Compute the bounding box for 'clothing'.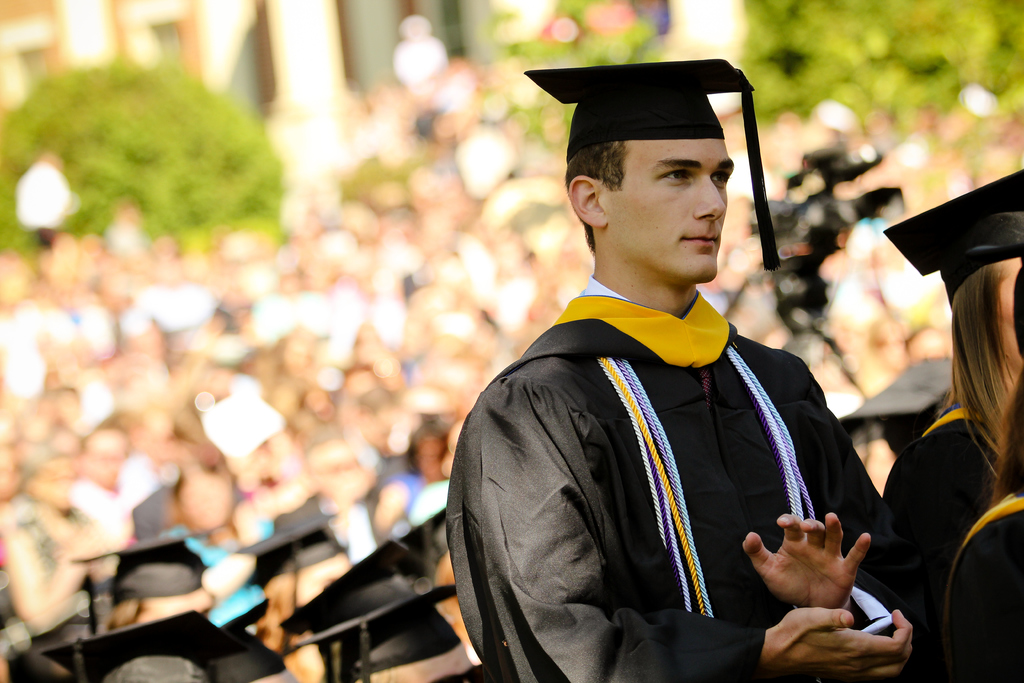
select_region(884, 398, 999, 682).
